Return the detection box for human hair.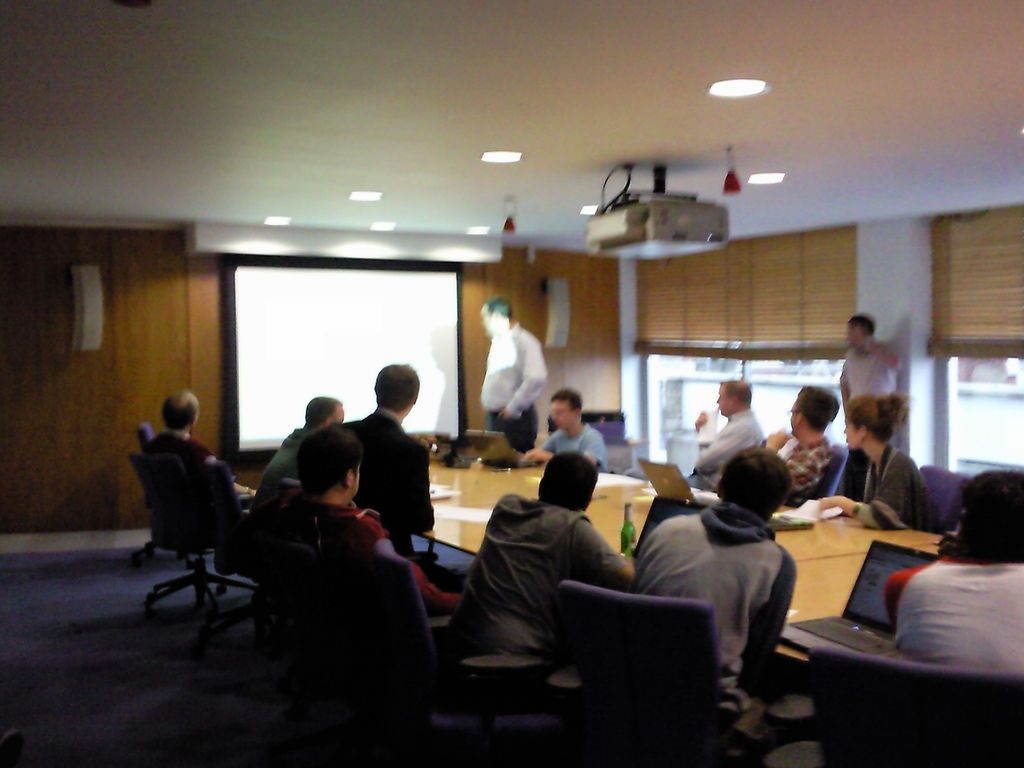
BBox(303, 417, 354, 487).
